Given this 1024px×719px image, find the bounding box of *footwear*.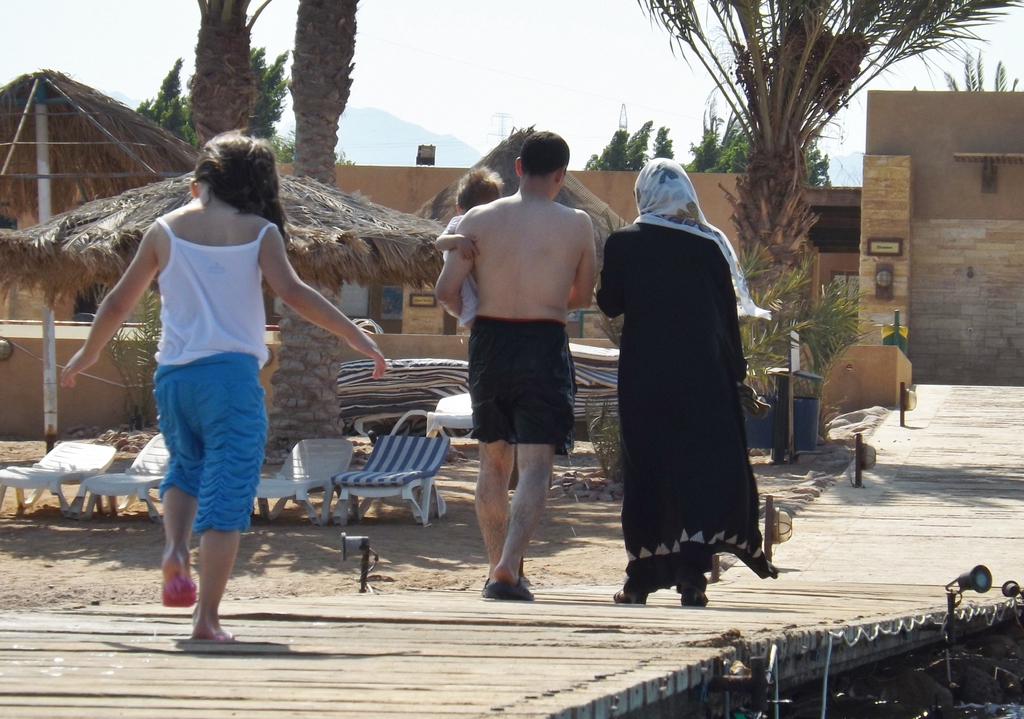
bbox(476, 571, 522, 594).
